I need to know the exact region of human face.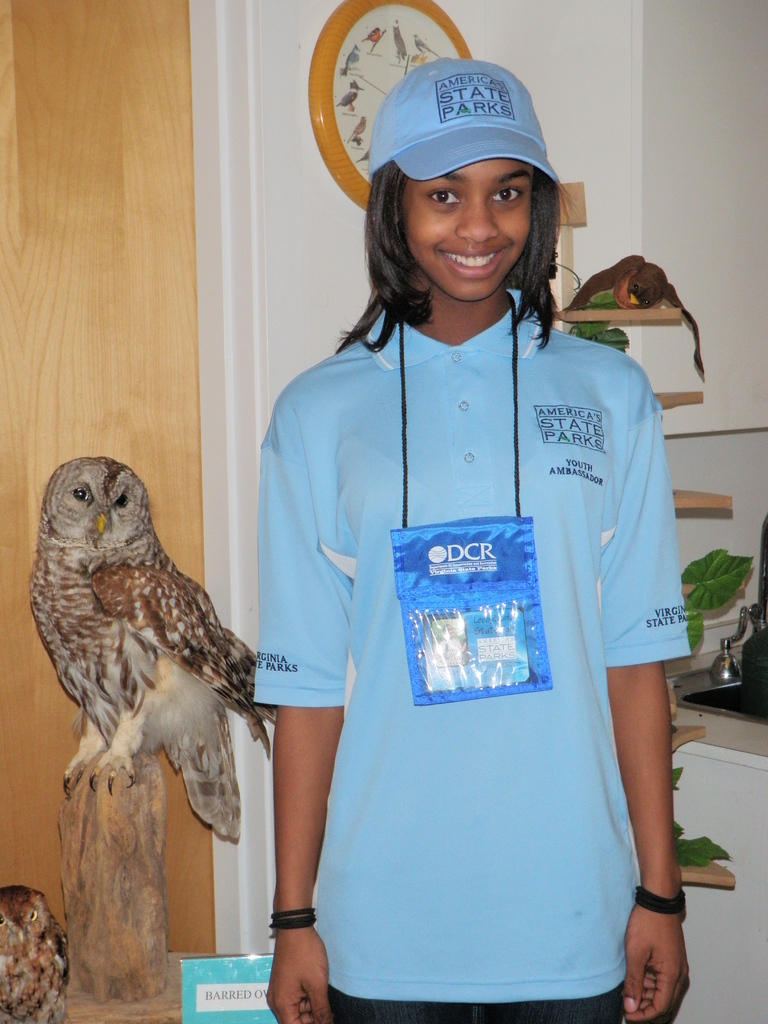
Region: rect(401, 158, 534, 301).
